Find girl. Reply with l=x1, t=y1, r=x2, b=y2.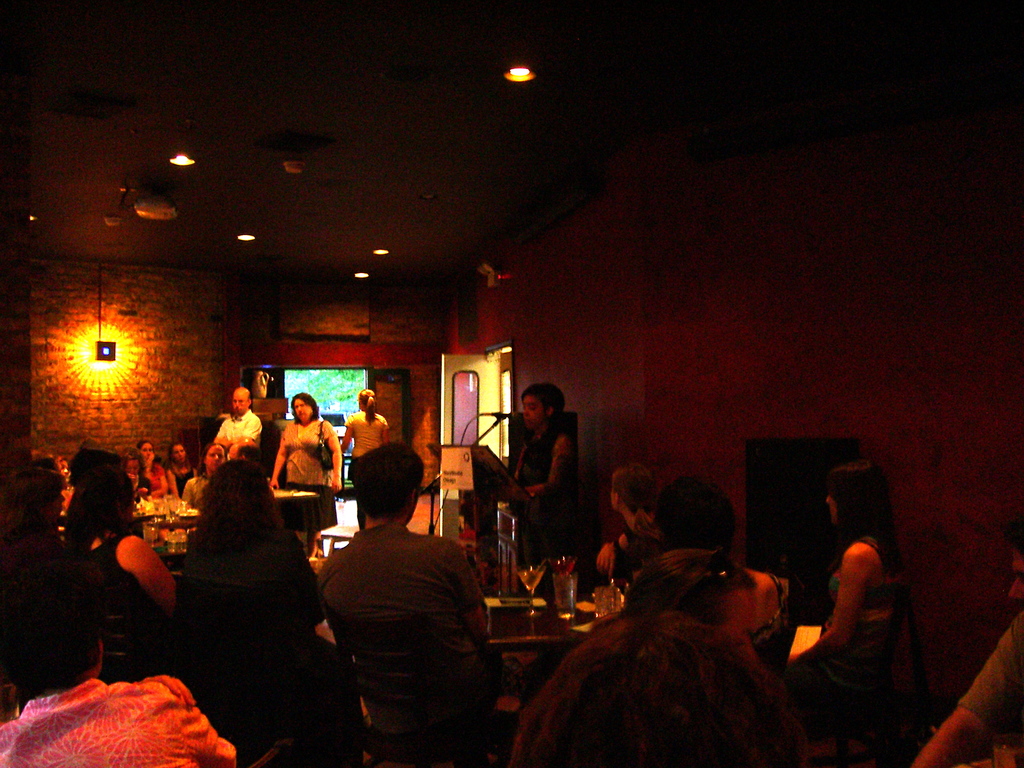
l=787, t=461, r=907, b=717.
